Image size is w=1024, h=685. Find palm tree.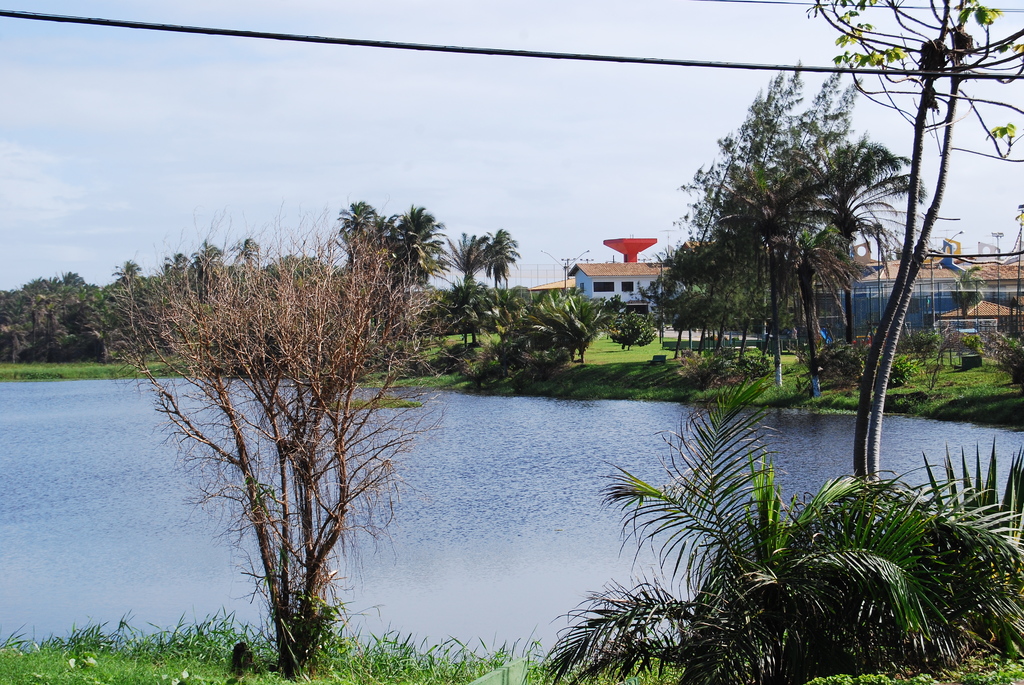
[x1=394, y1=222, x2=434, y2=302].
